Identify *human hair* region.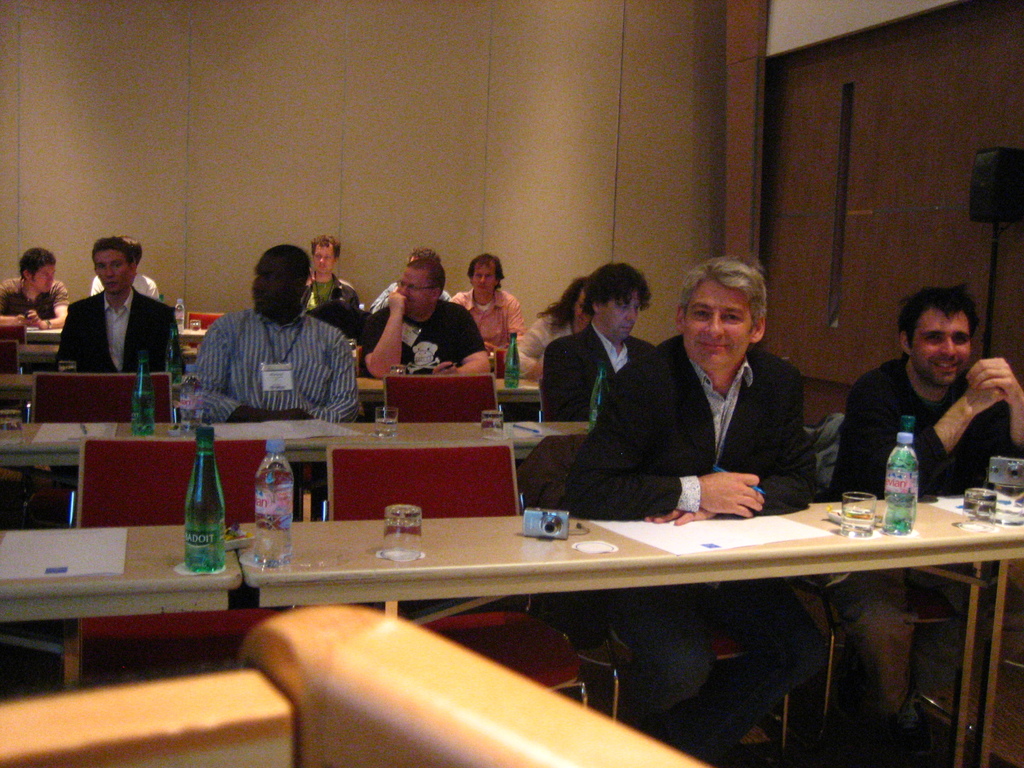
Region: [410, 255, 445, 300].
